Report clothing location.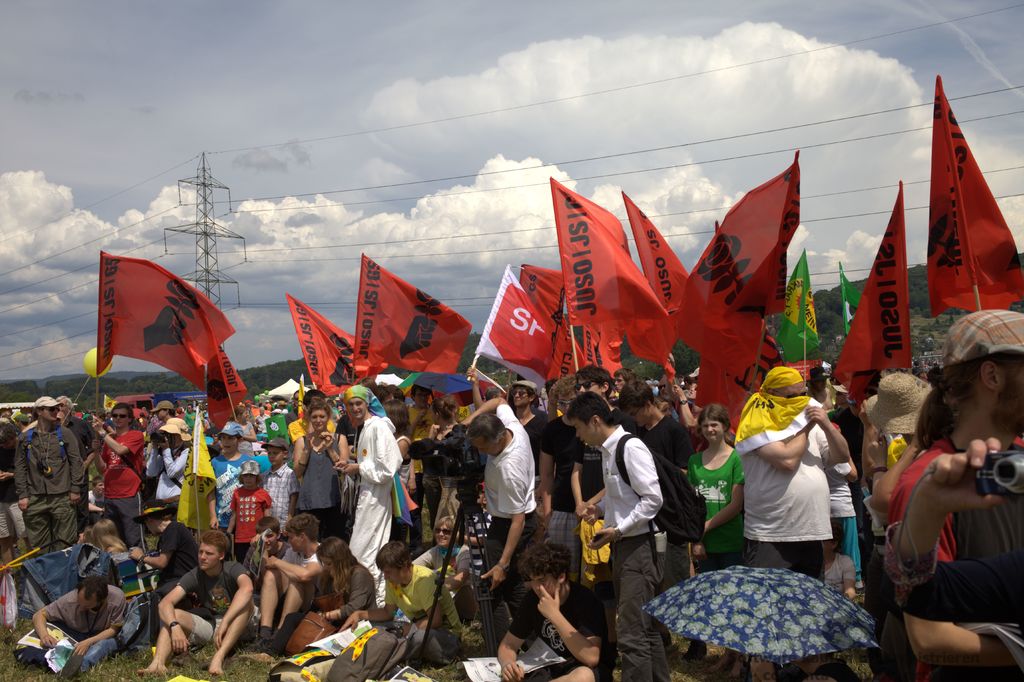
Report: {"left": 65, "top": 412, "right": 95, "bottom": 469}.
